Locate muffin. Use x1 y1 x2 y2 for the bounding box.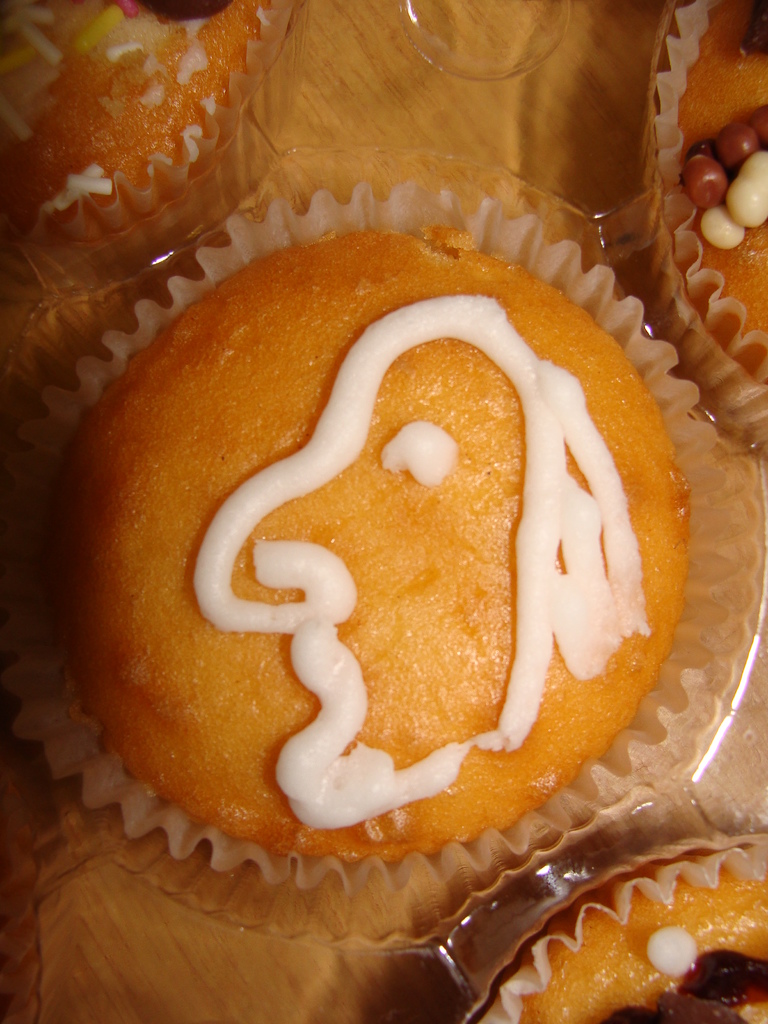
0 177 754 896.
